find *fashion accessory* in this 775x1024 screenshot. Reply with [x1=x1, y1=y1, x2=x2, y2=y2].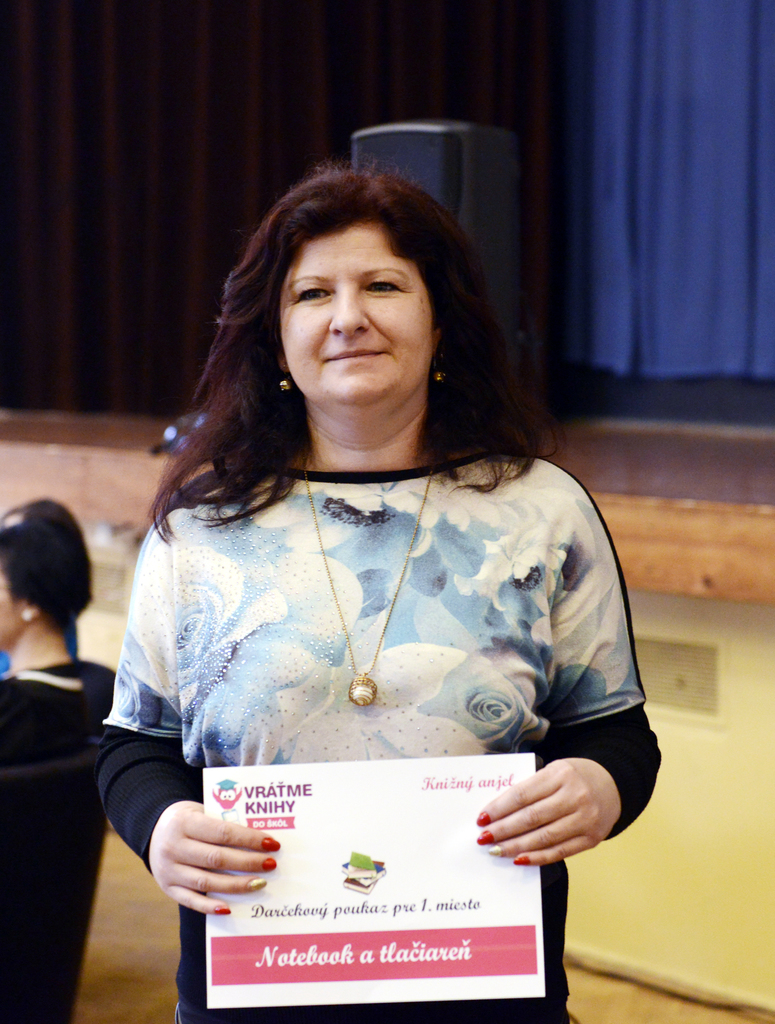
[x1=288, y1=440, x2=437, y2=712].
